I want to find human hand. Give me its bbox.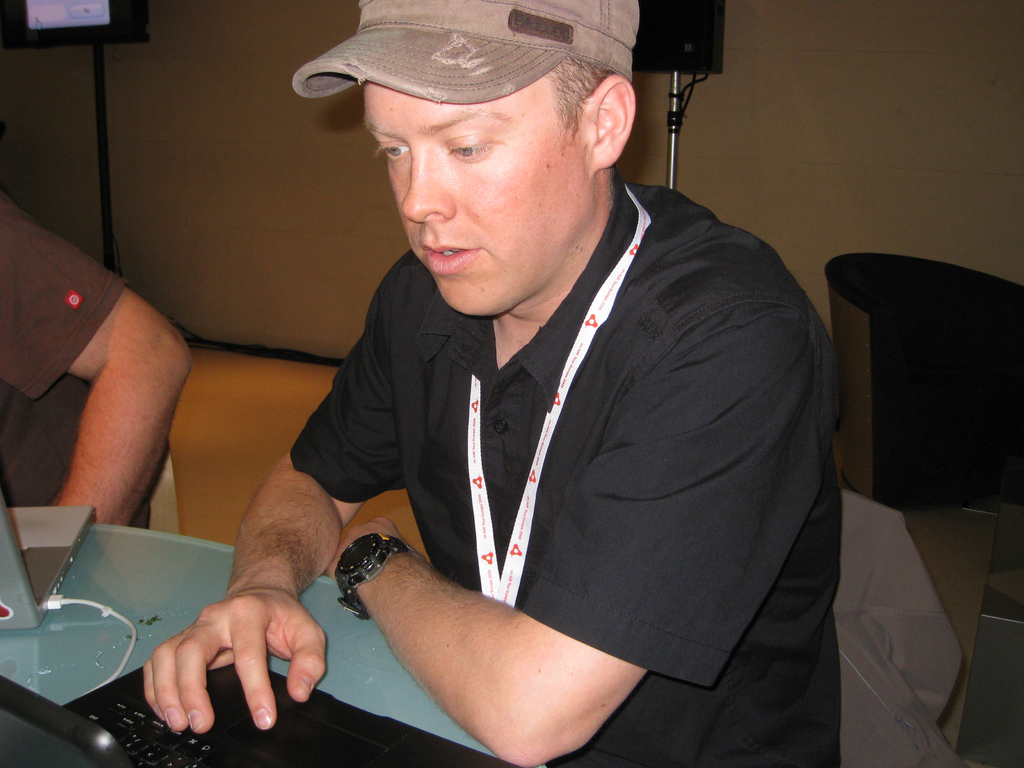
box(141, 585, 329, 735).
